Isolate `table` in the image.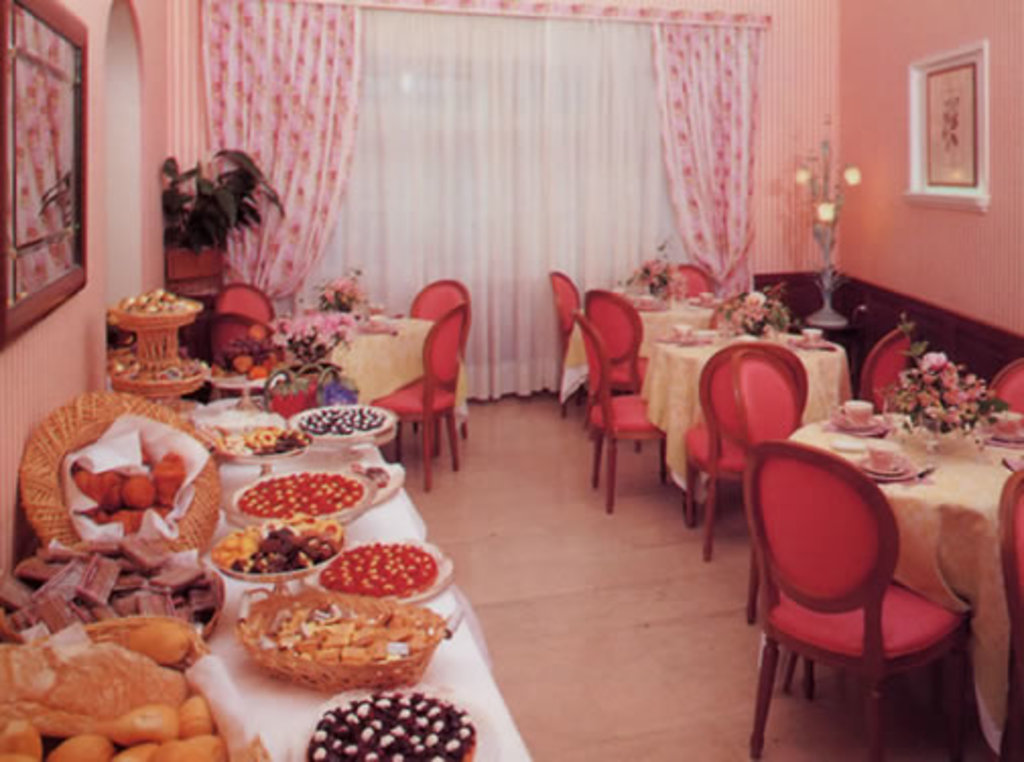
Isolated region: 561,278,782,412.
